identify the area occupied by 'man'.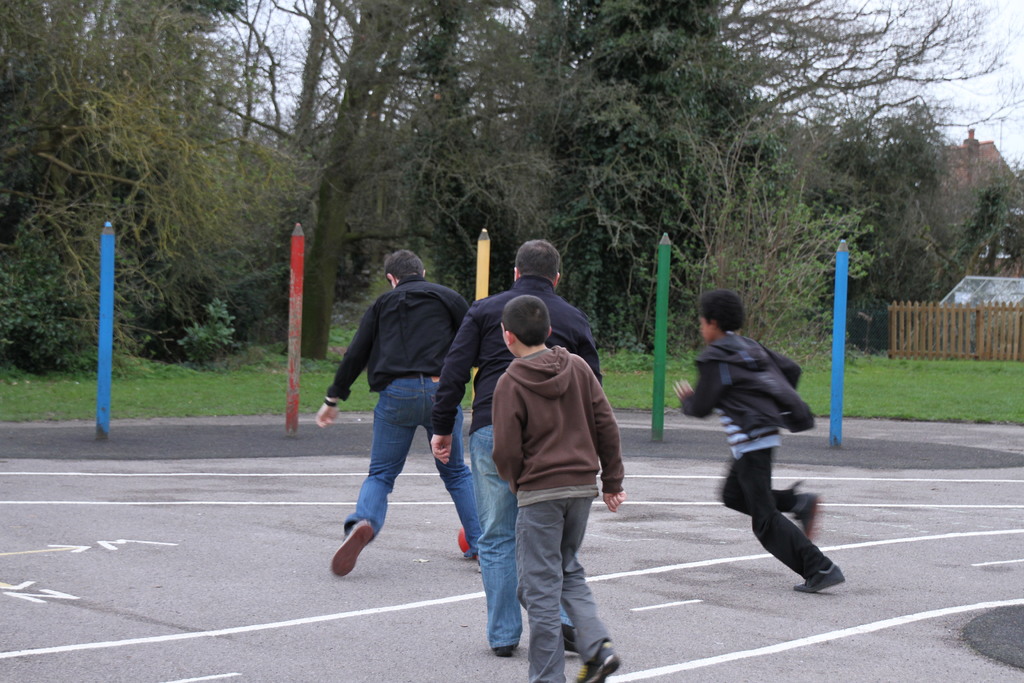
Area: 326, 249, 483, 588.
